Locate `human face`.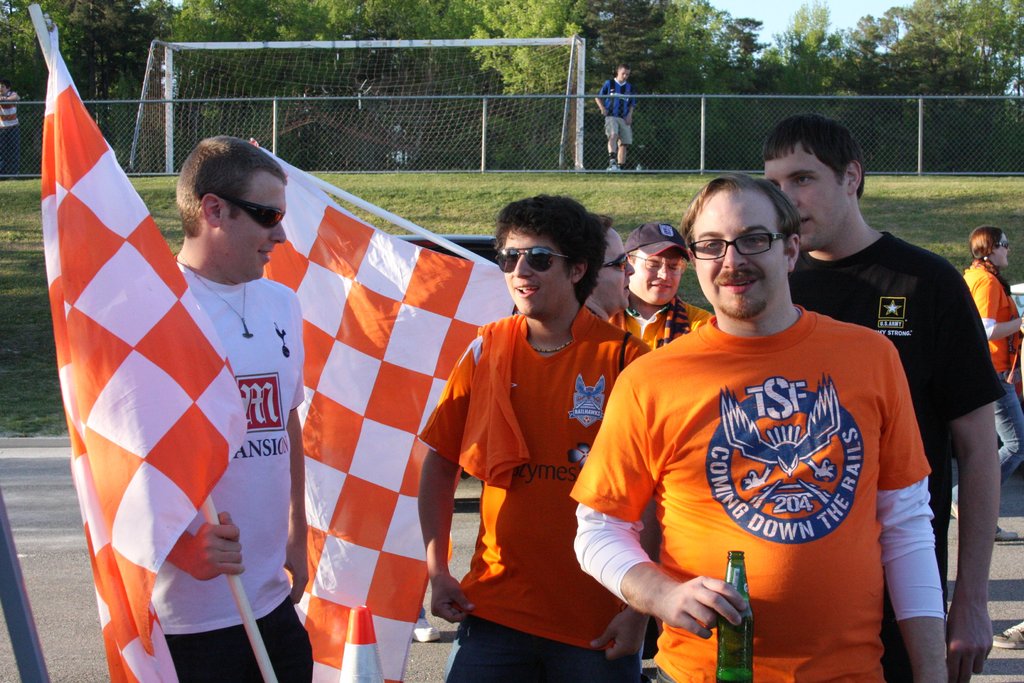
Bounding box: pyautogui.locateOnScreen(492, 200, 611, 322).
